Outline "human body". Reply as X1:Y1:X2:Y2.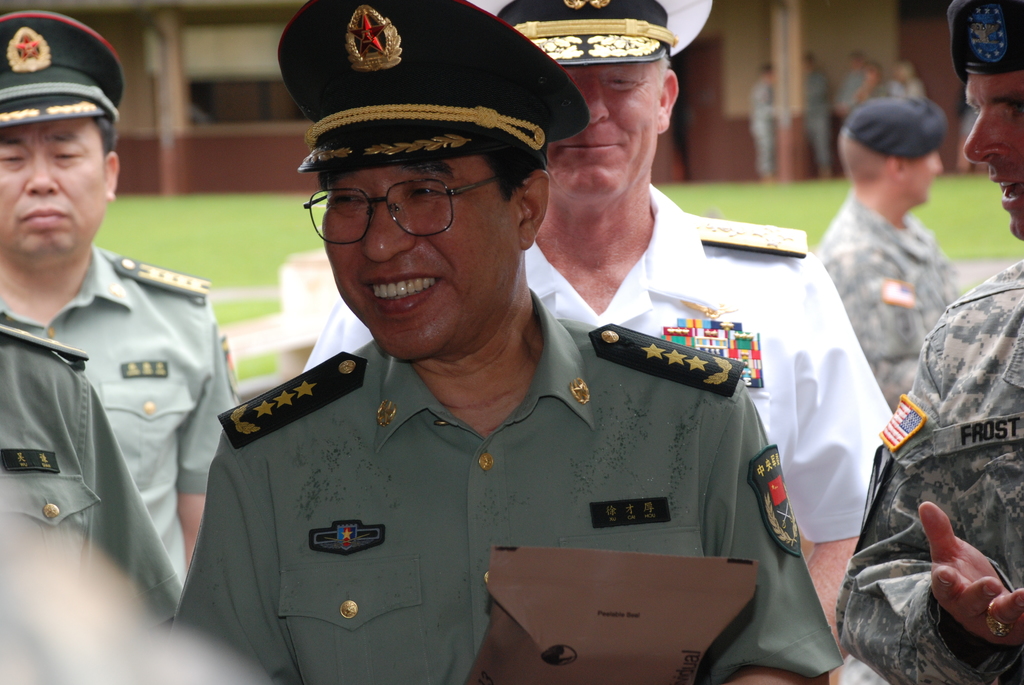
292:0:913:644.
